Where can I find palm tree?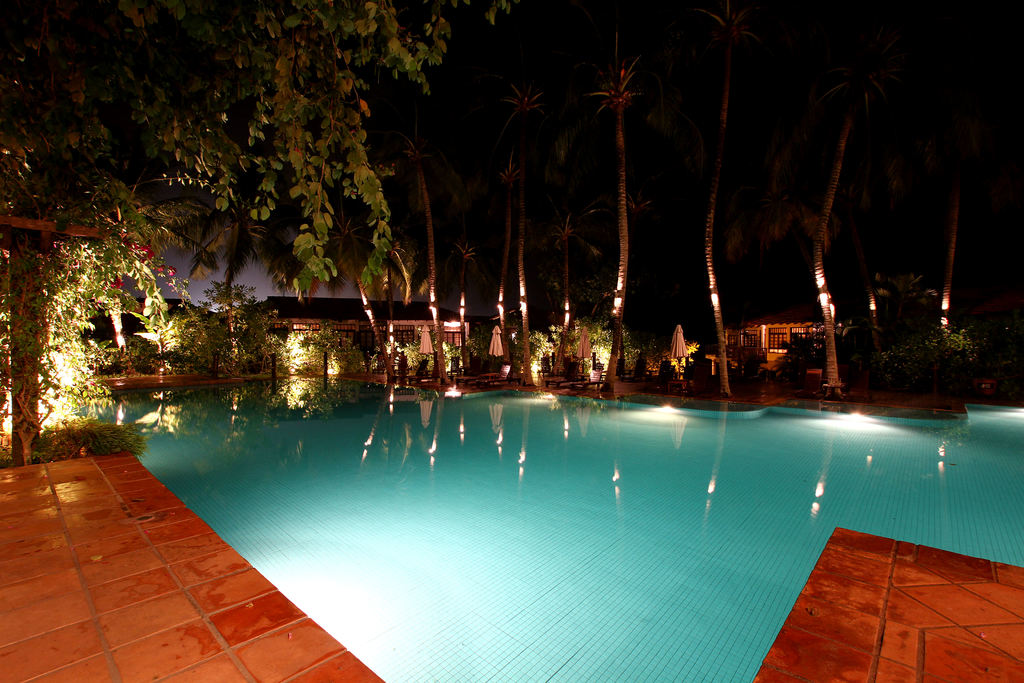
You can find it at [813, 26, 904, 379].
